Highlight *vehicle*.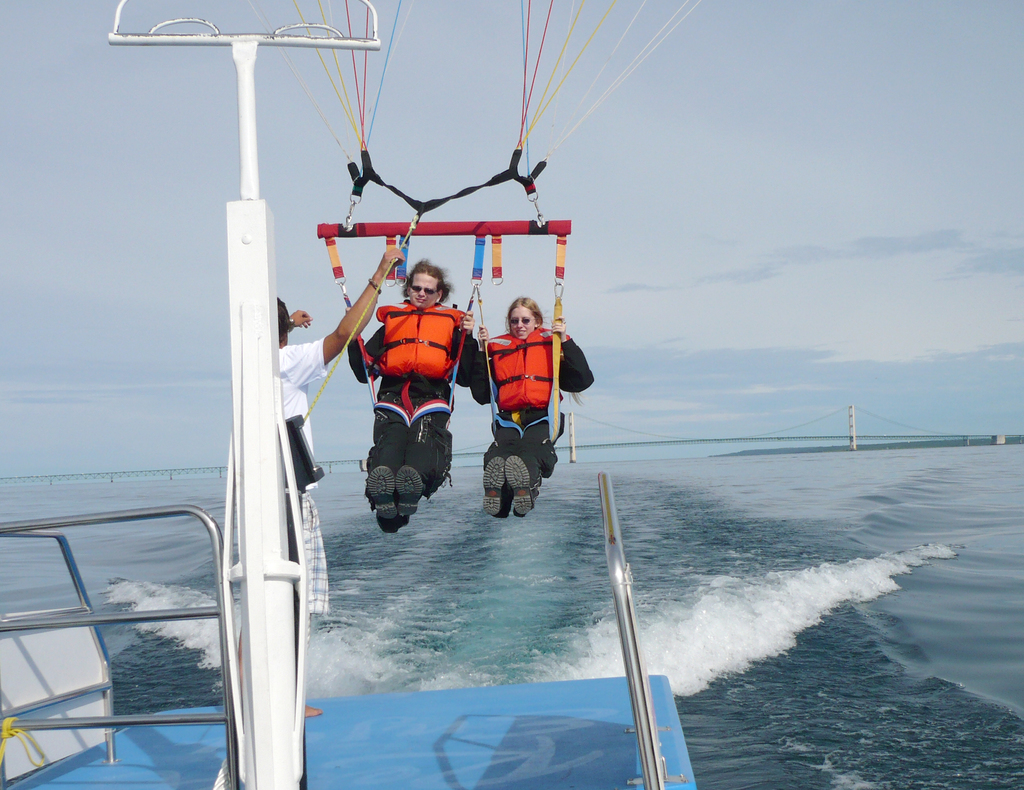
Highlighted region: x1=0 y1=0 x2=696 y2=789.
